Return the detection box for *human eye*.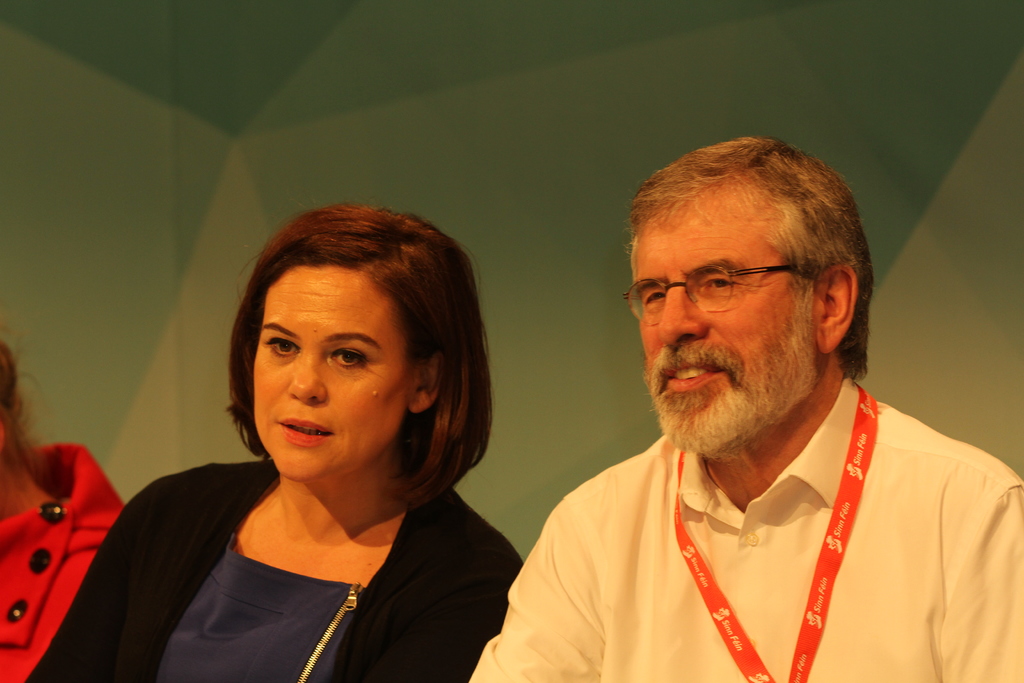
321/346/371/375.
